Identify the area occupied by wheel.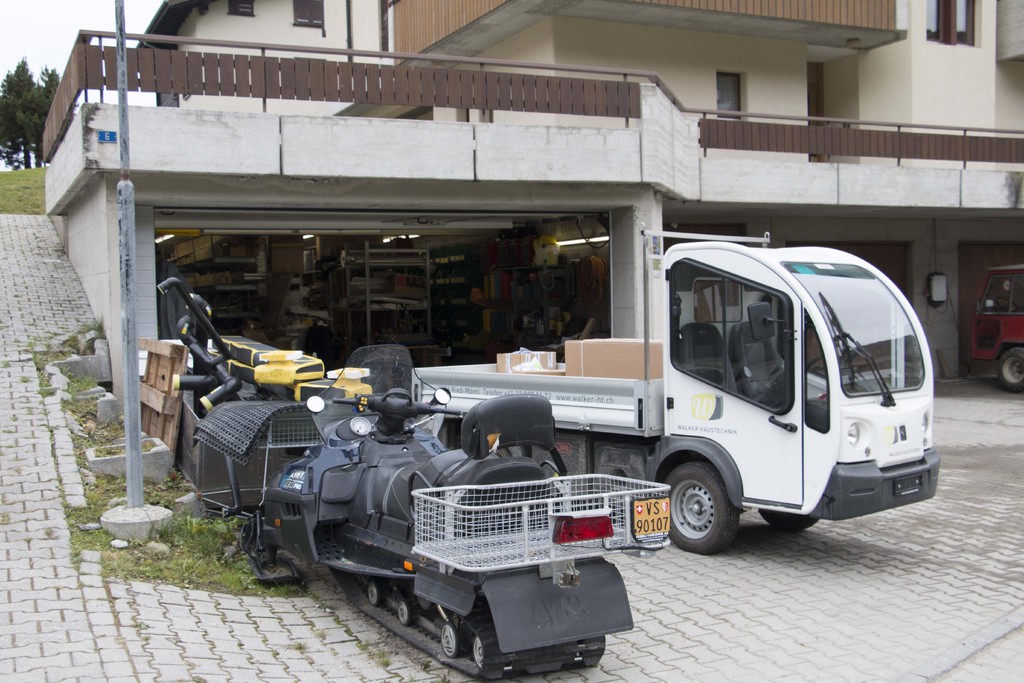
Area: (672,465,760,559).
